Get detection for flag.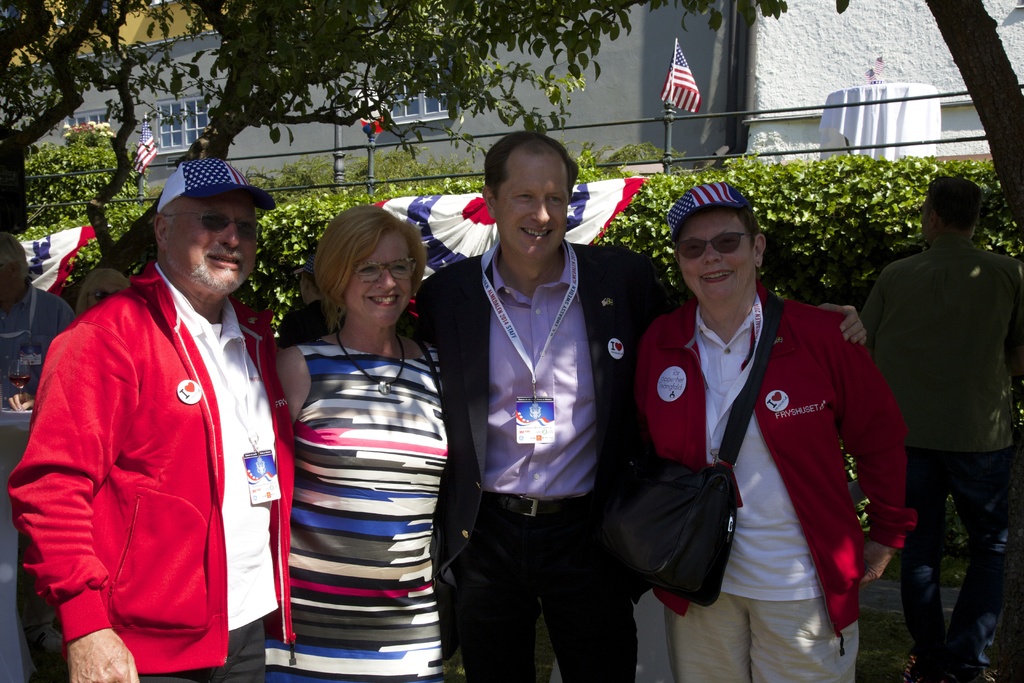
Detection: [664, 34, 721, 114].
